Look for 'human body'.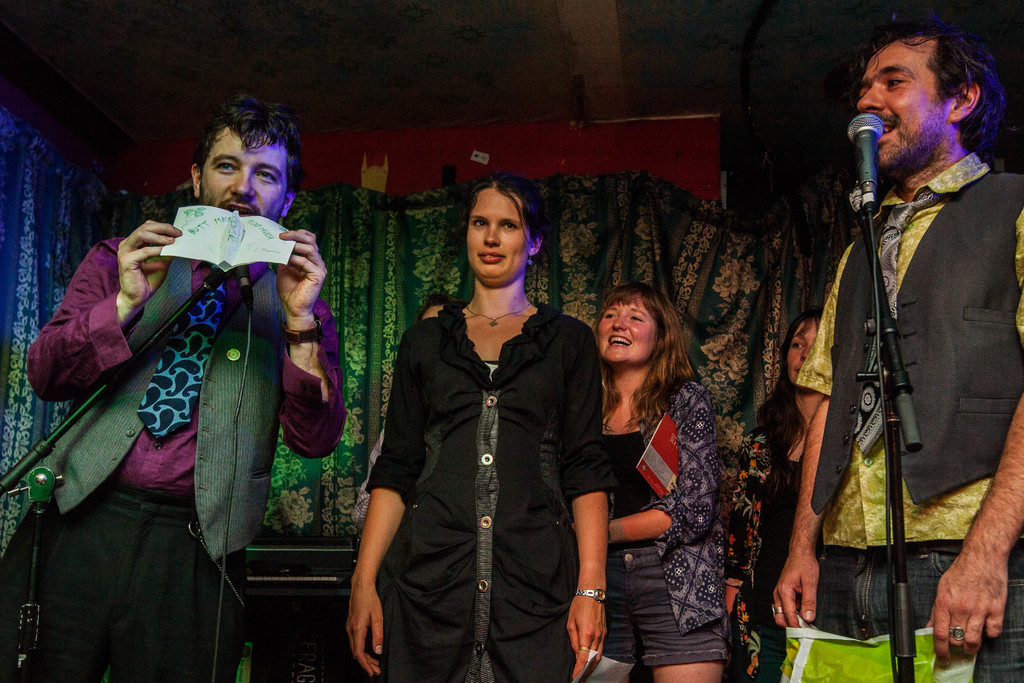
Found: 753 302 819 682.
